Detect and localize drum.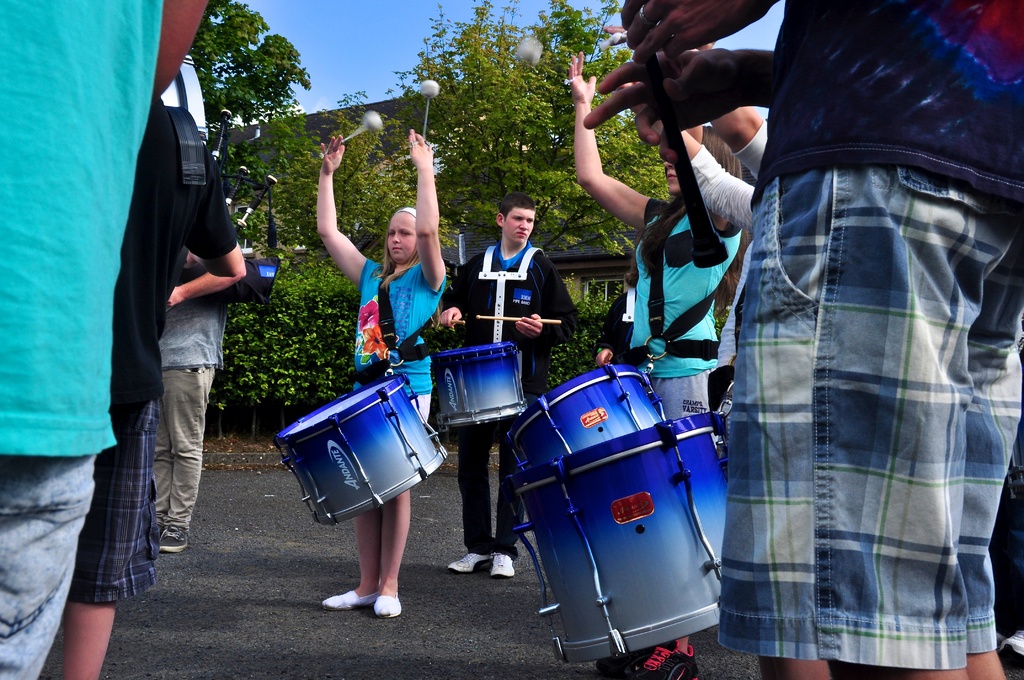
Localized at 506 362 668 465.
